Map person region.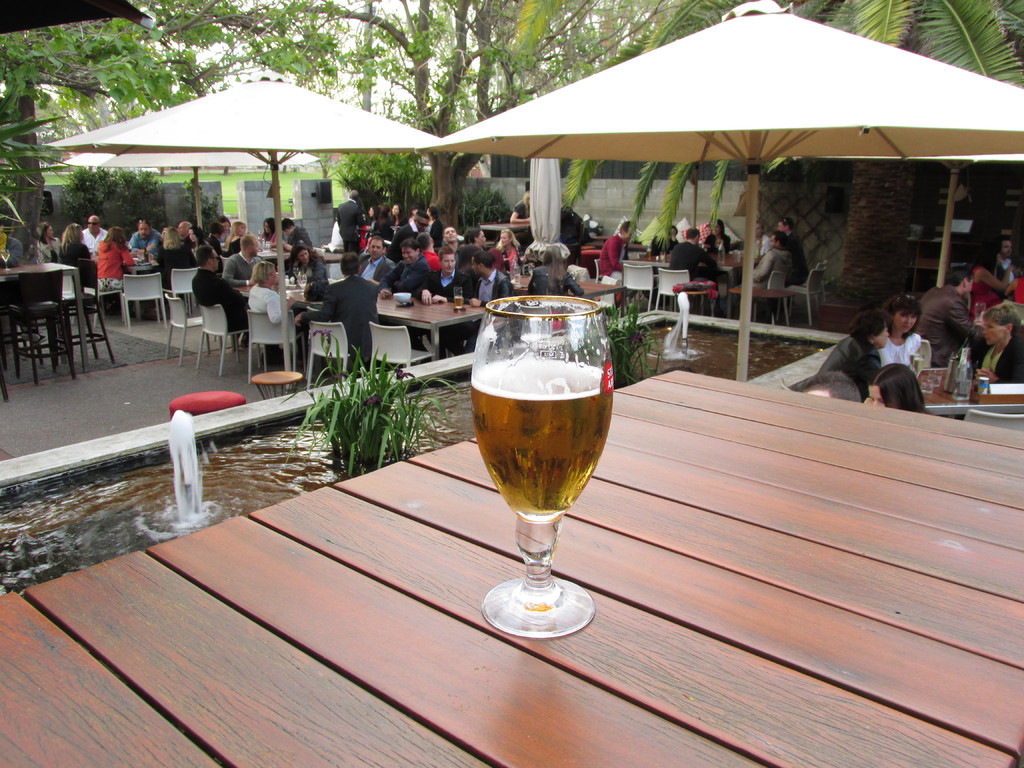
Mapped to {"left": 205, "top": 218, "right": 225, "bottom": 257}.
